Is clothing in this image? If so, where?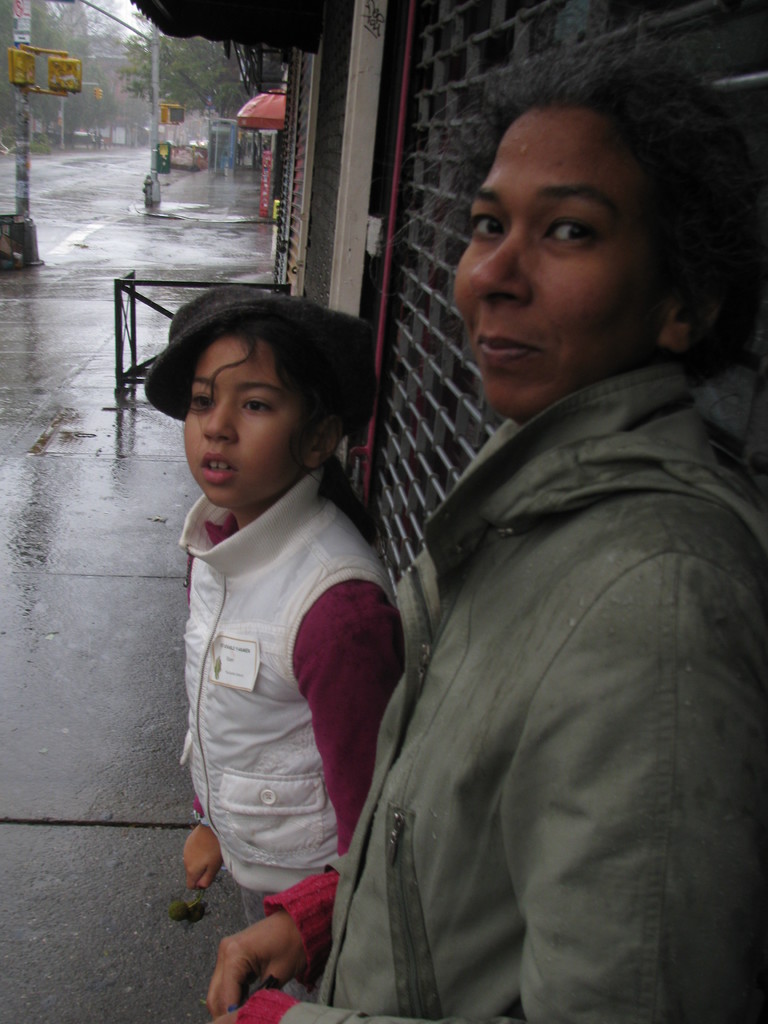
Yes, at [left=164, top=413, right=406, bottom=950].
